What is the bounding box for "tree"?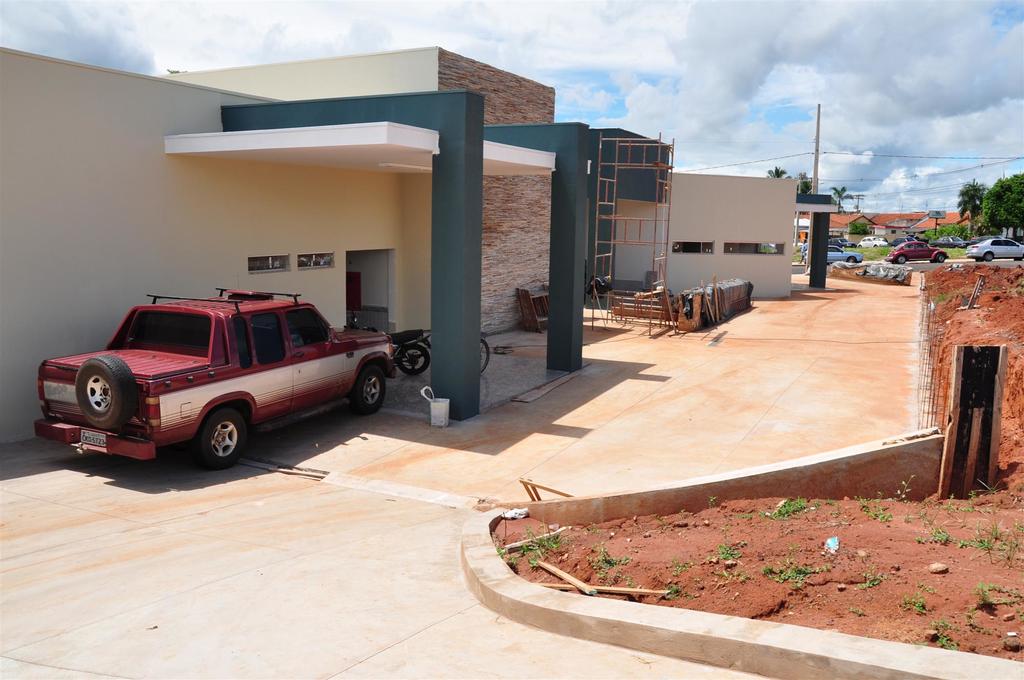
[792,169,813,203].
